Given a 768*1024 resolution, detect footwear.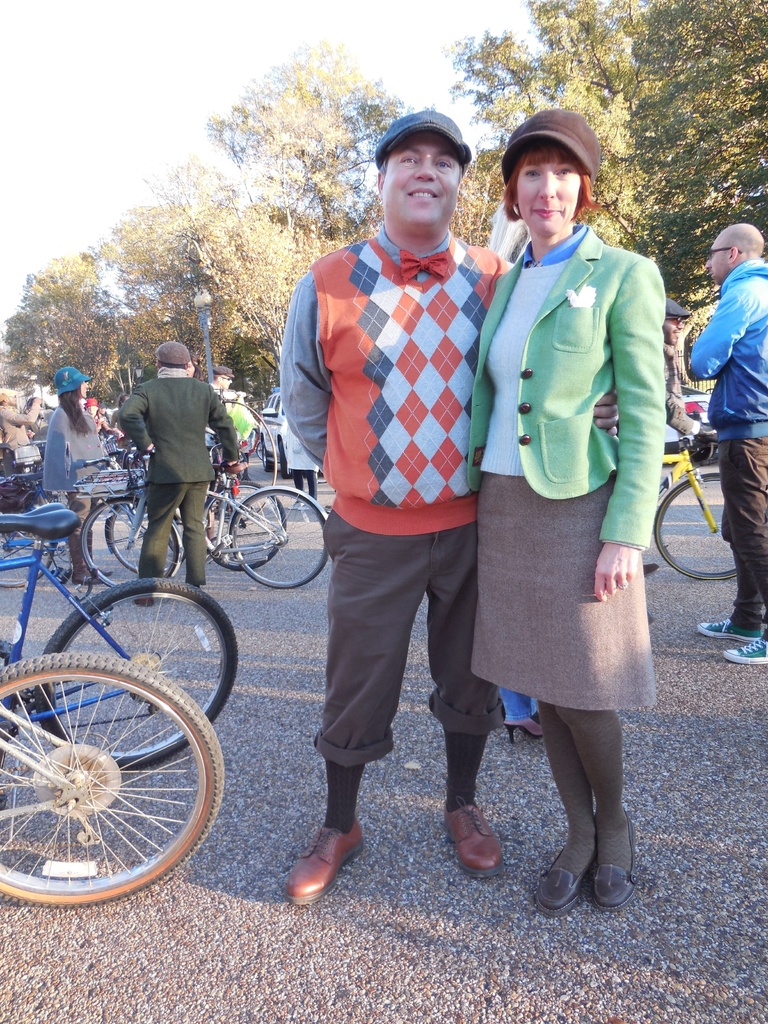
bbox=[291, 502, 305, 509].
